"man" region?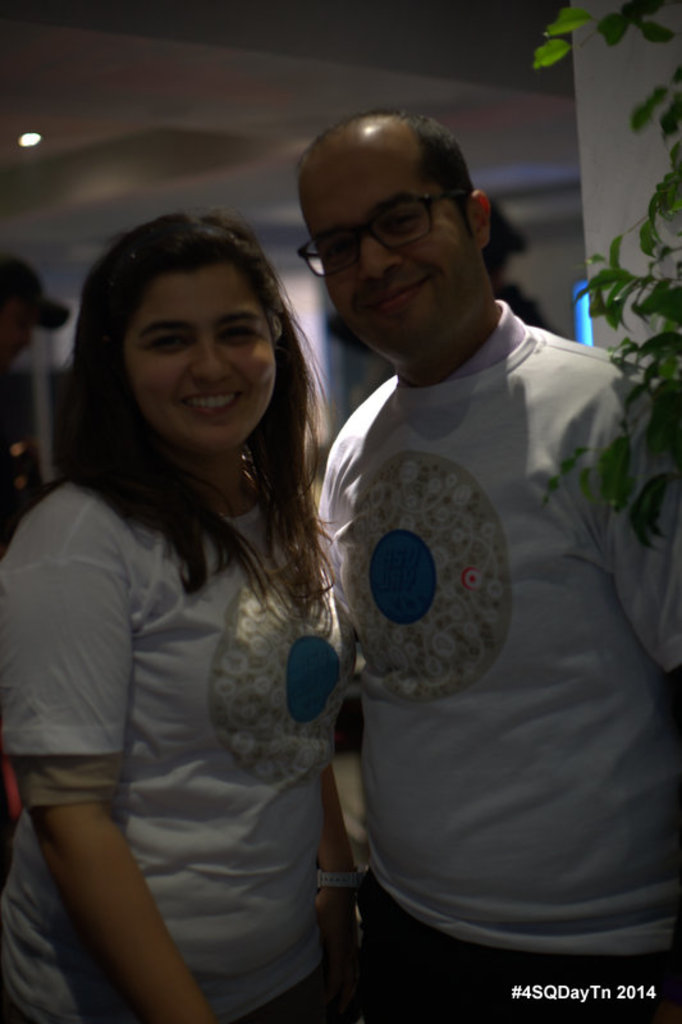
detection(251, 97, 667, 964)
